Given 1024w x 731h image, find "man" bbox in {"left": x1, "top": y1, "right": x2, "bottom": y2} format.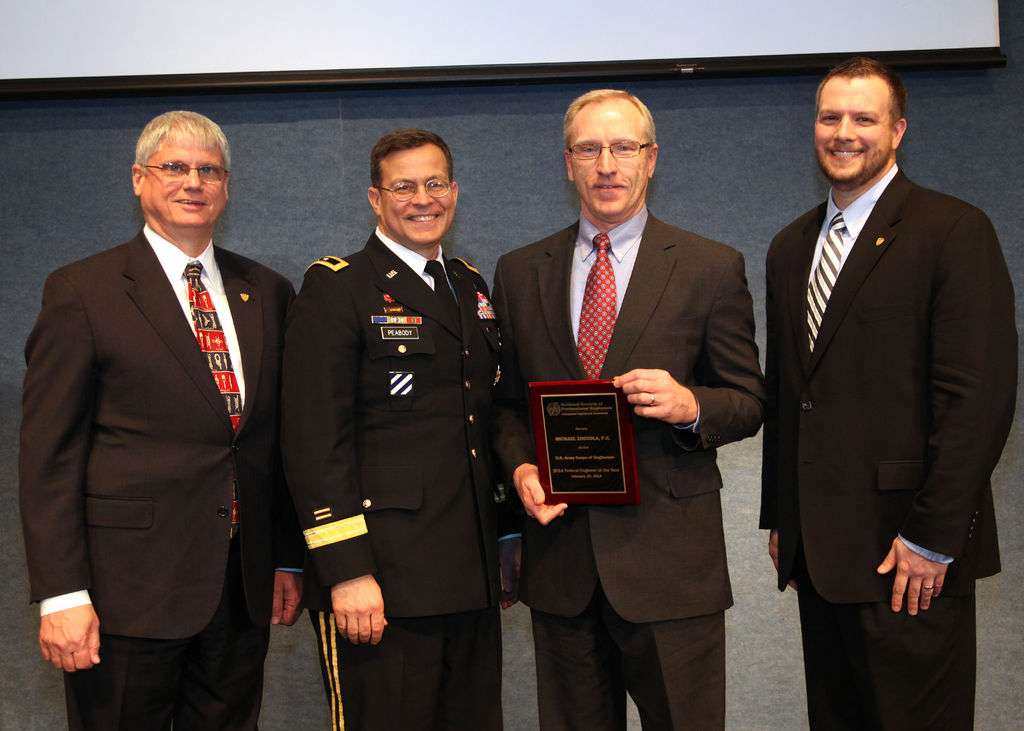
{"left": 761, "top": 55, "right": 1020, "bottom": 730}.
